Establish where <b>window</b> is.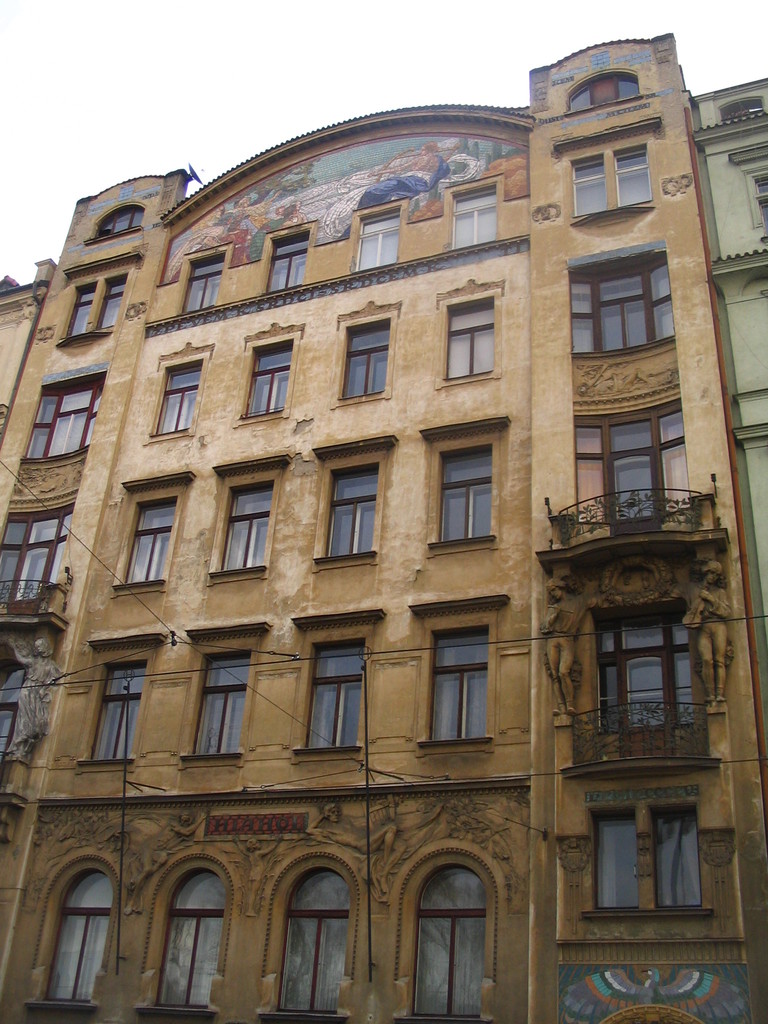
Established at (x1=77, y1=636, x2=173, y2=771).
